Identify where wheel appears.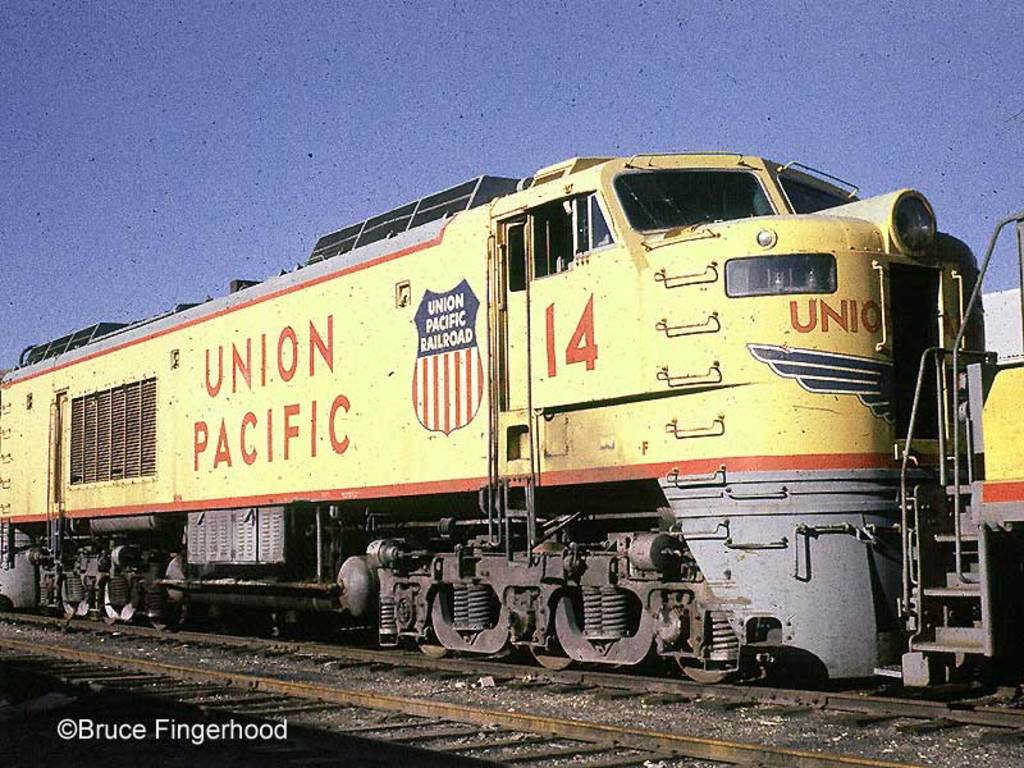
Appears at box(531, 641, 580, 669).
